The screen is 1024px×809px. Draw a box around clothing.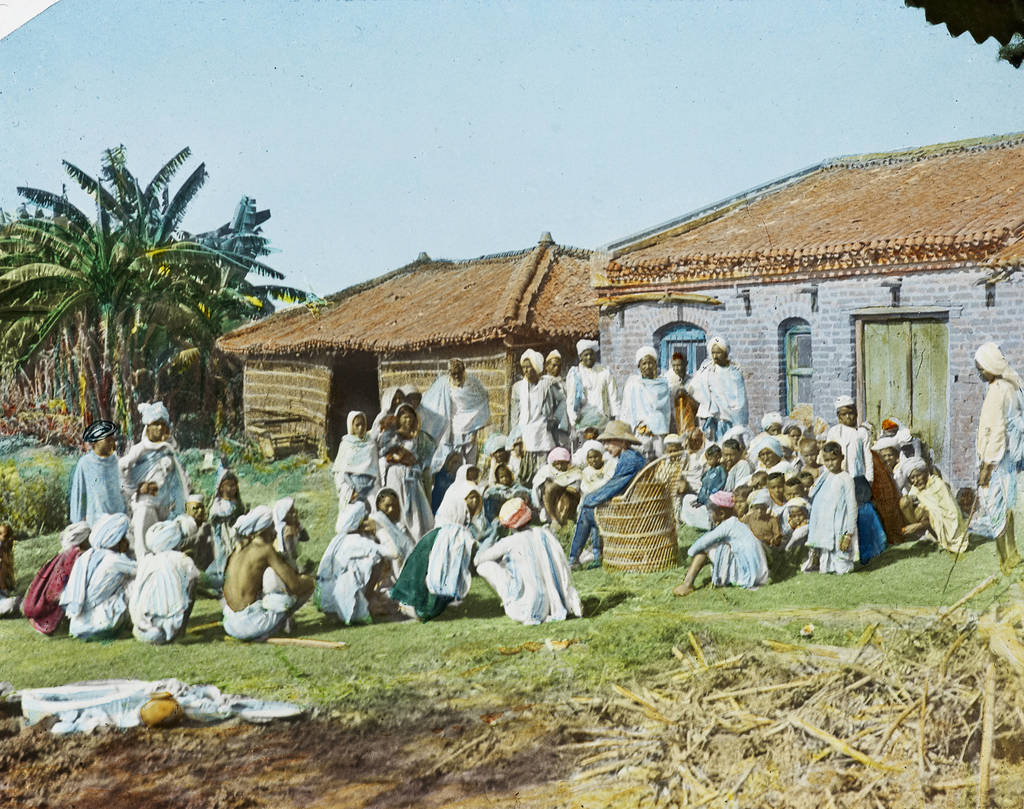
bbox(418, 369, 492, 463).
